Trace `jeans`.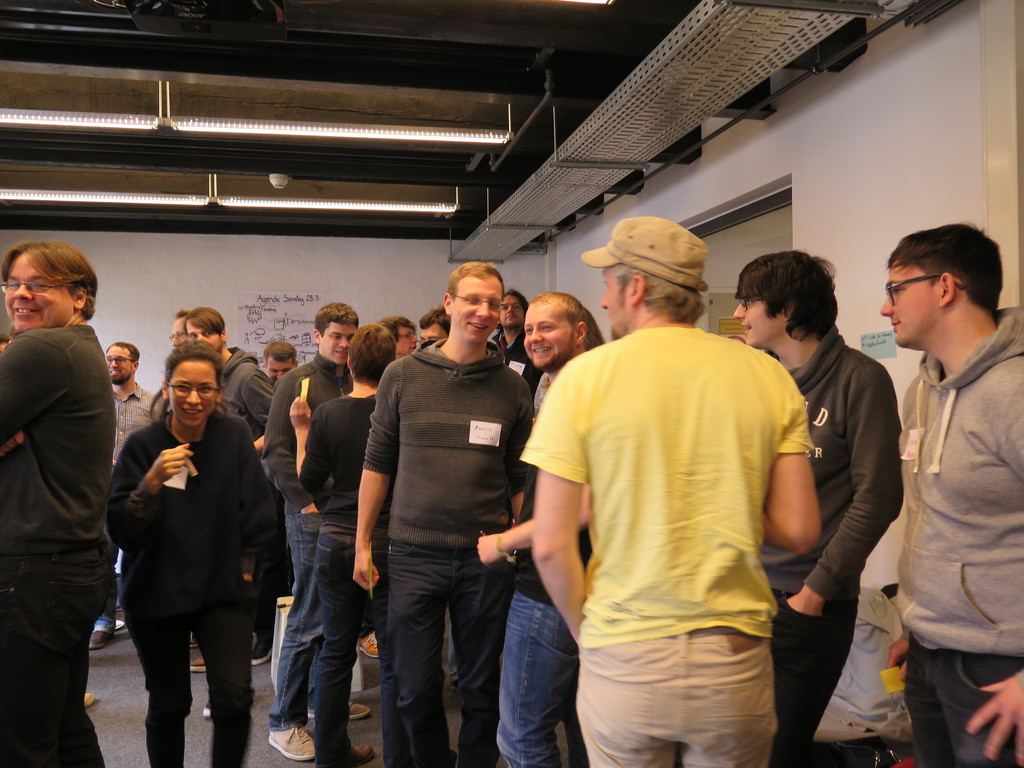
Traced to 267:502:310:726.
